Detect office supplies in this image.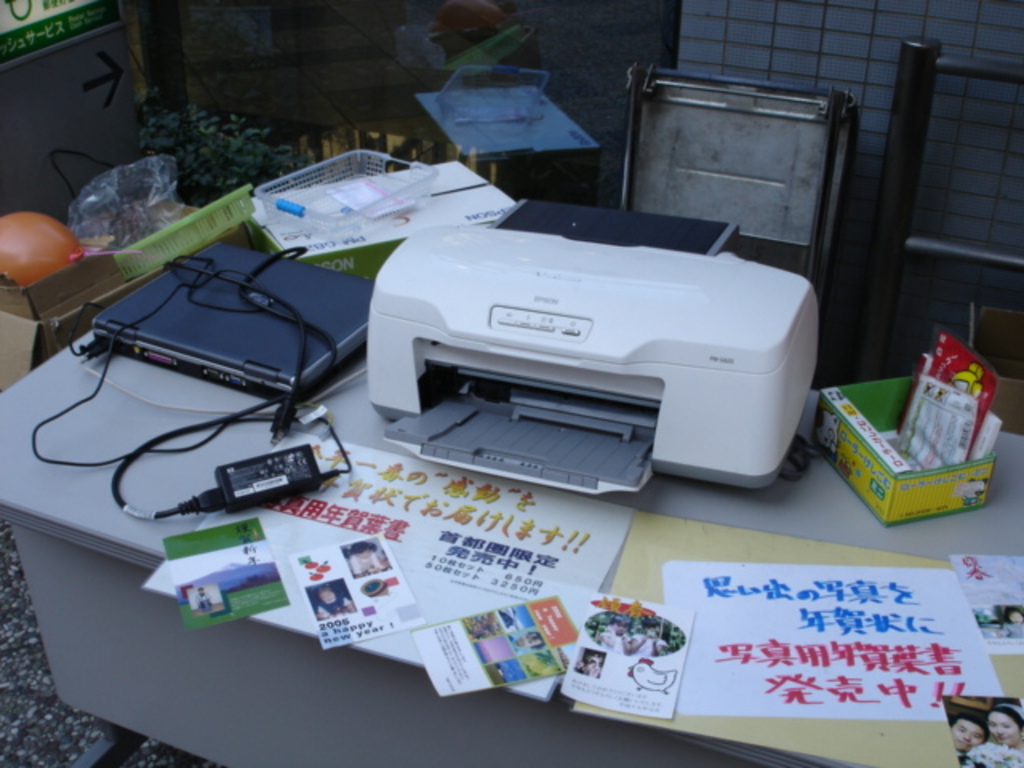
Detection: 310:194:800:490.
